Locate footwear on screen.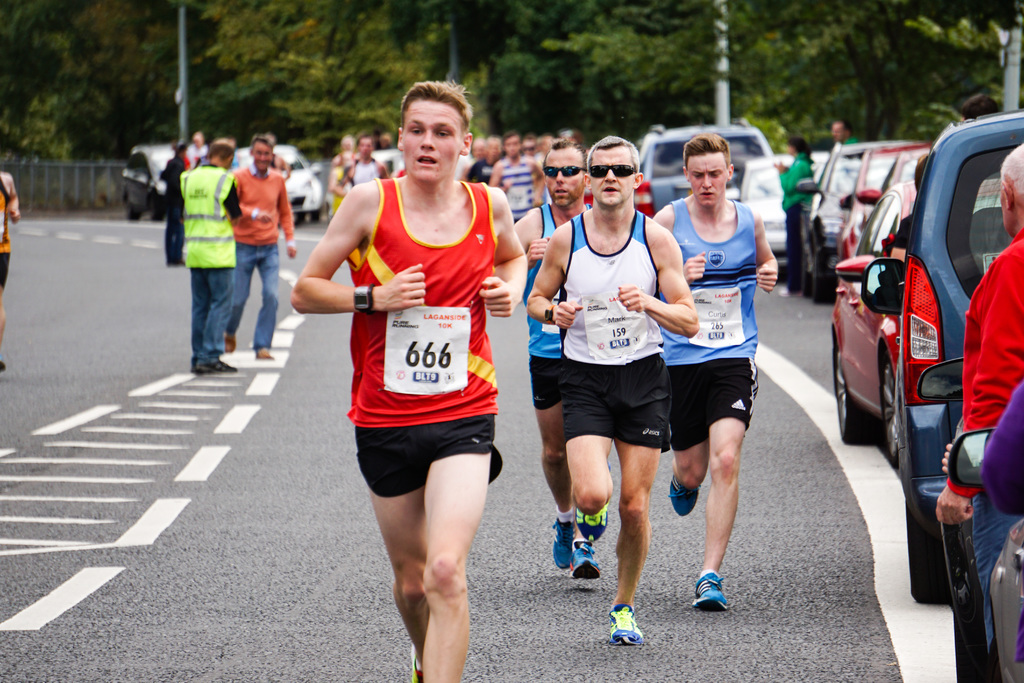
On screen at <box>224,338,235,352</box>.
